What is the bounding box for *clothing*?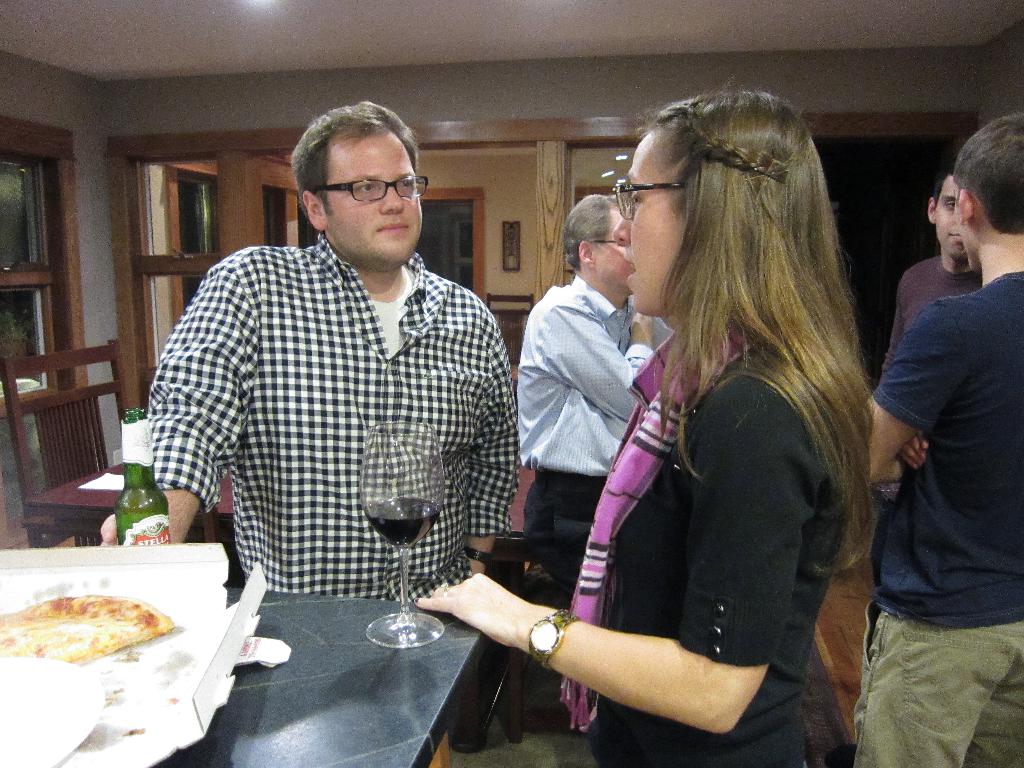
l=145, t=223, r=524, b=608.
